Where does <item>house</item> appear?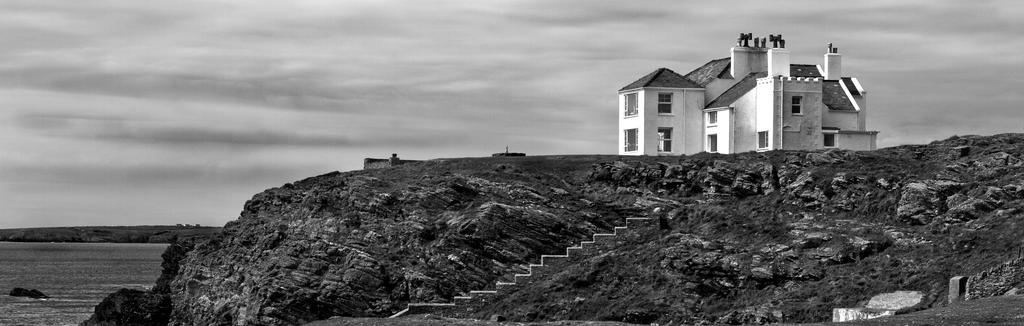
Appears at [left=620, top=30, right=881, bottom=160].
